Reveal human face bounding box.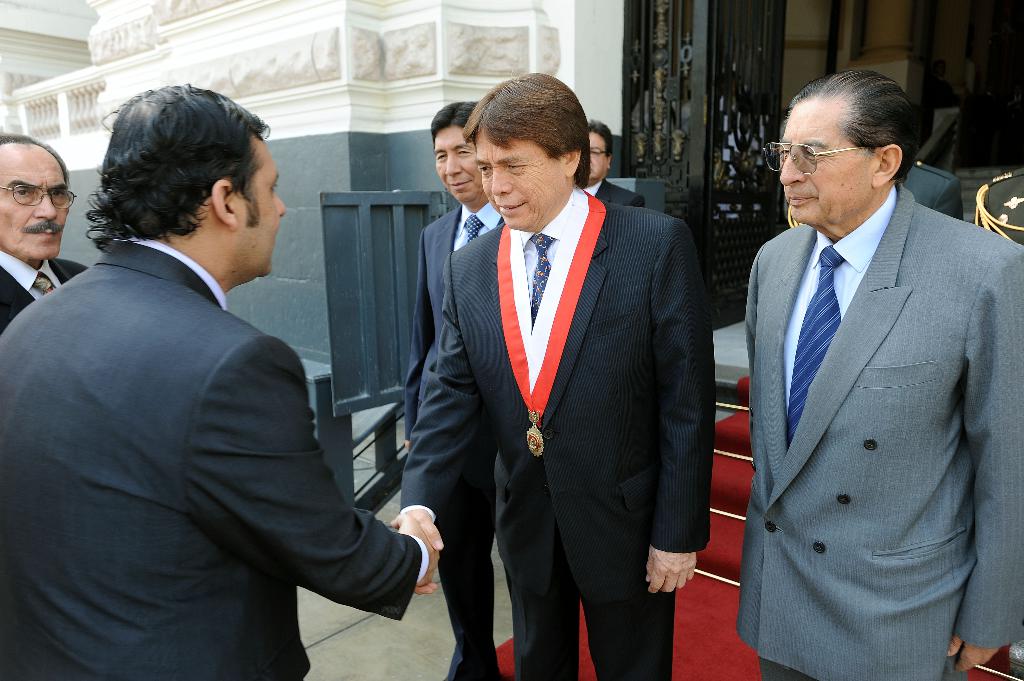
Revealed: locate(776, 109, 872, 227).
